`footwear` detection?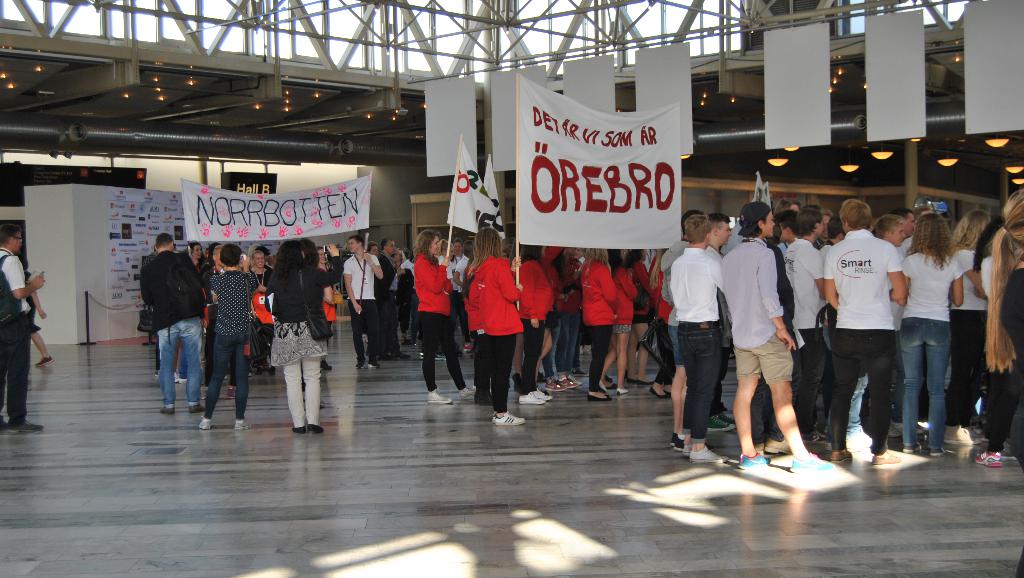
x1=162 y1=406 x2=175 y2=417
